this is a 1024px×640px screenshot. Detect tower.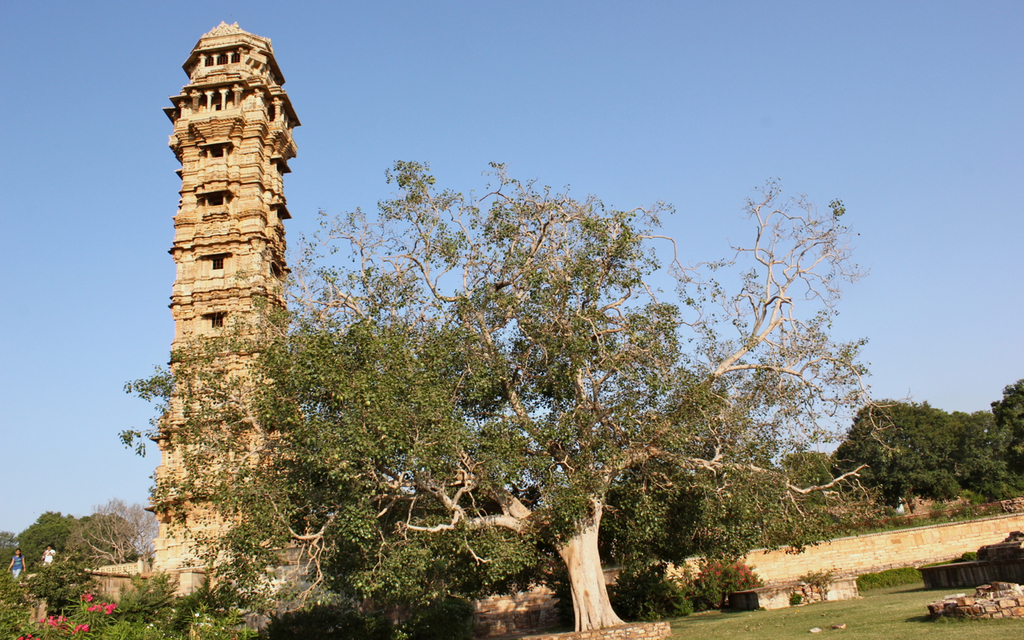
pyautogui.locateOnScreen(146, 19, 305, 596).
